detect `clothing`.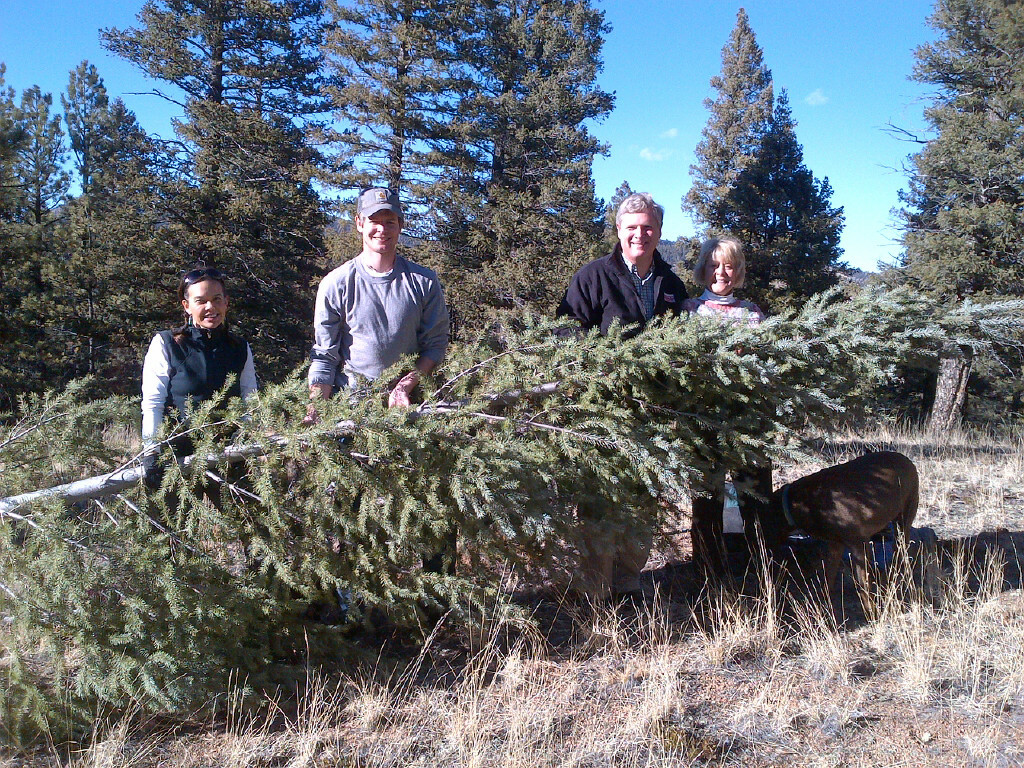
Detected at 304, 226, 442, 388.
